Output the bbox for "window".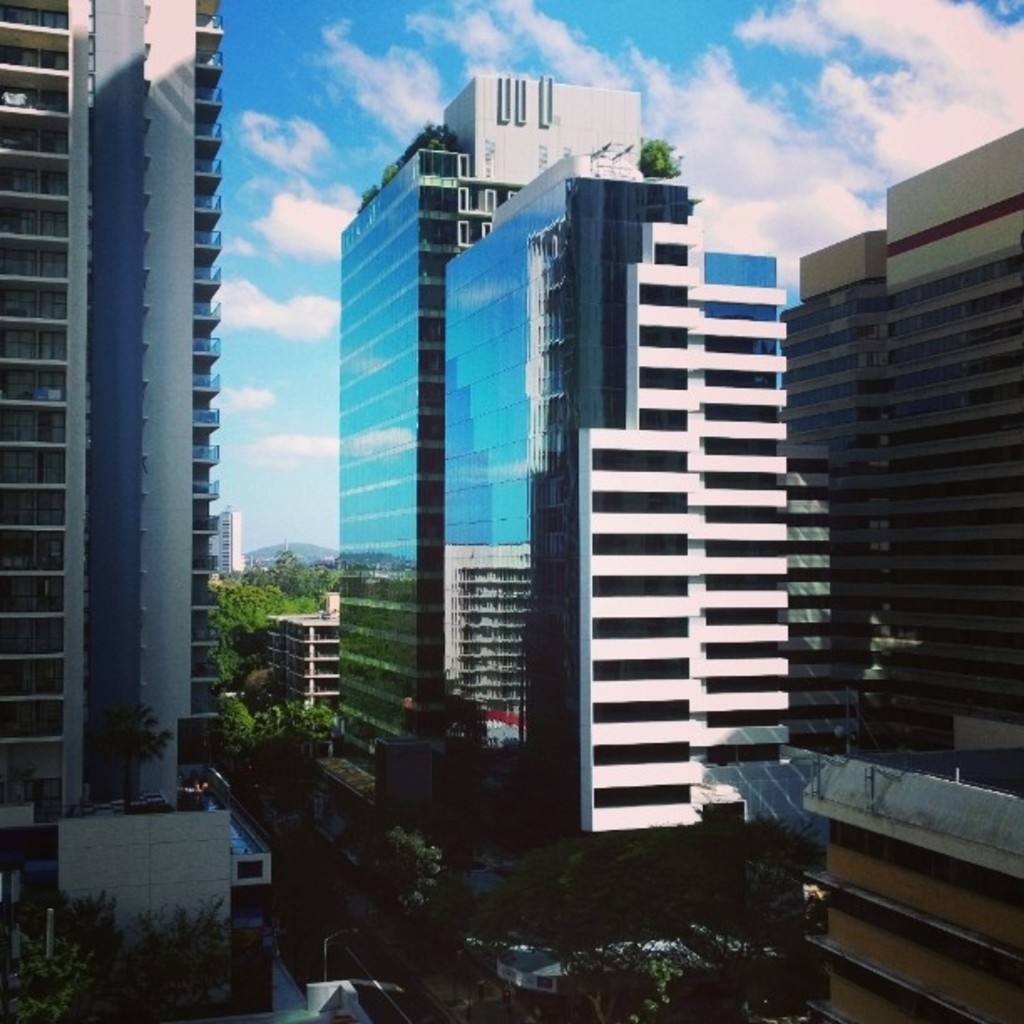
{"x1": 0, "y1": 708, "x2": 62, "y2": 730}.
